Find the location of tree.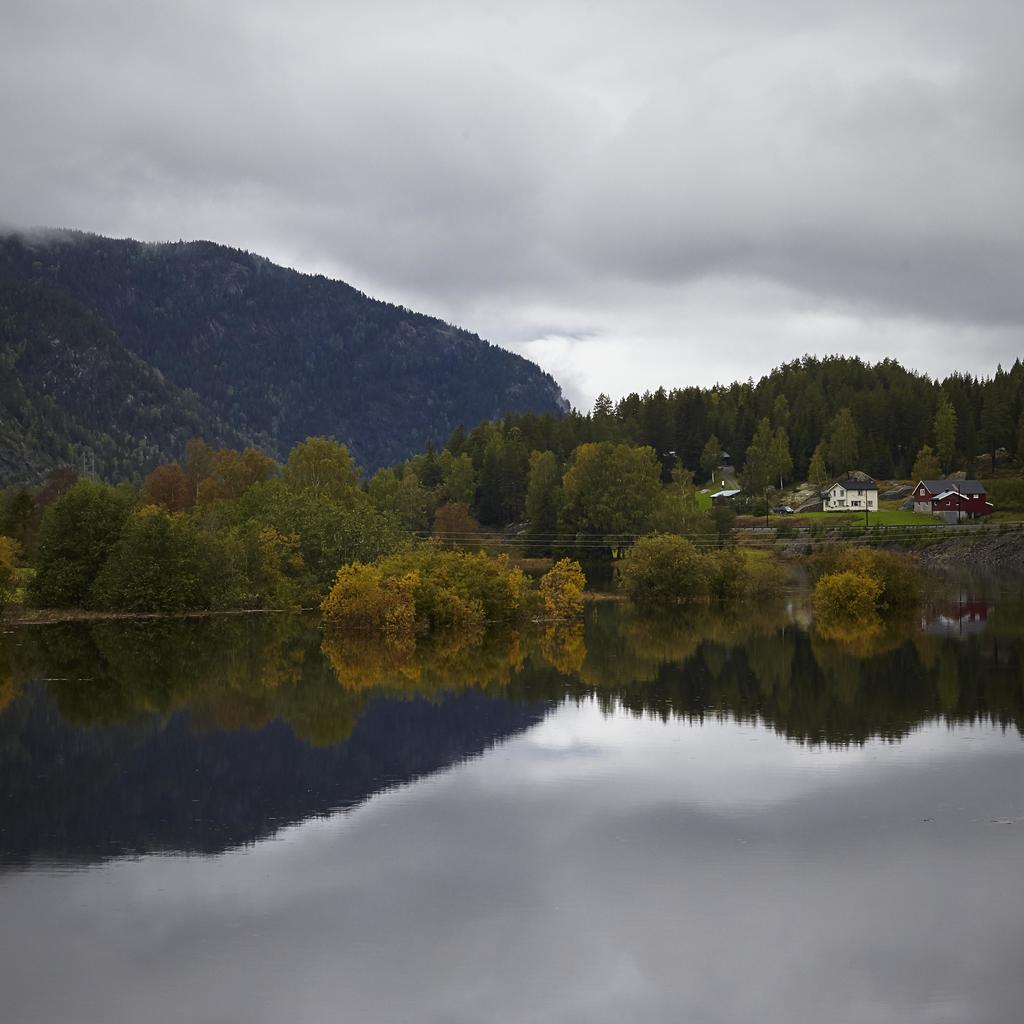
Location: locate(232, 483, 270, 532).
